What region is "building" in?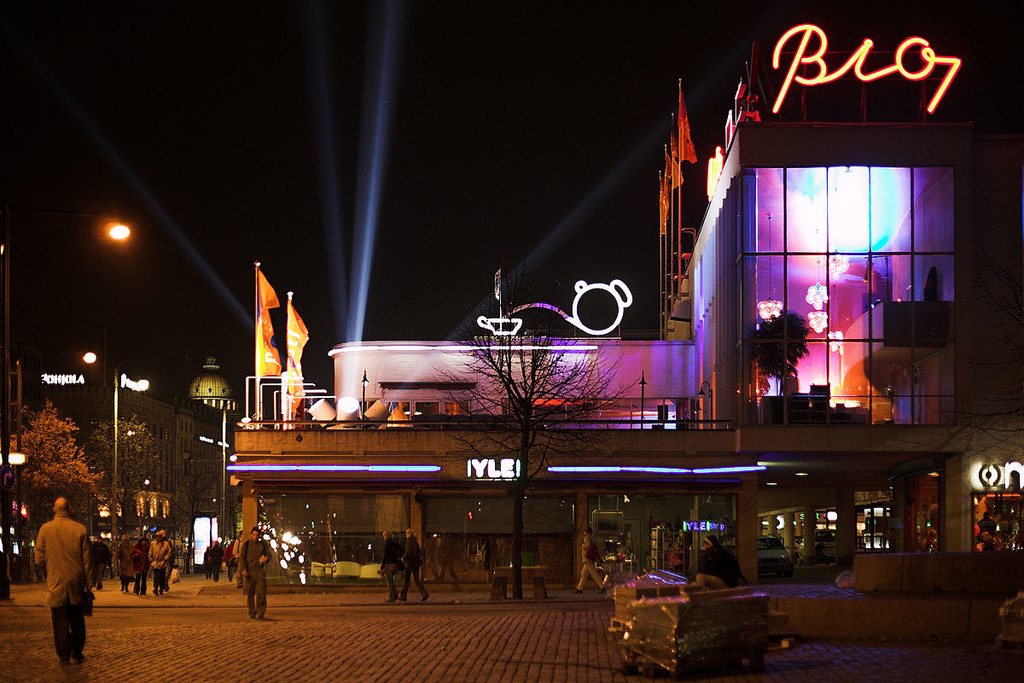
left=186, top=352, right=238, bottom=410.
